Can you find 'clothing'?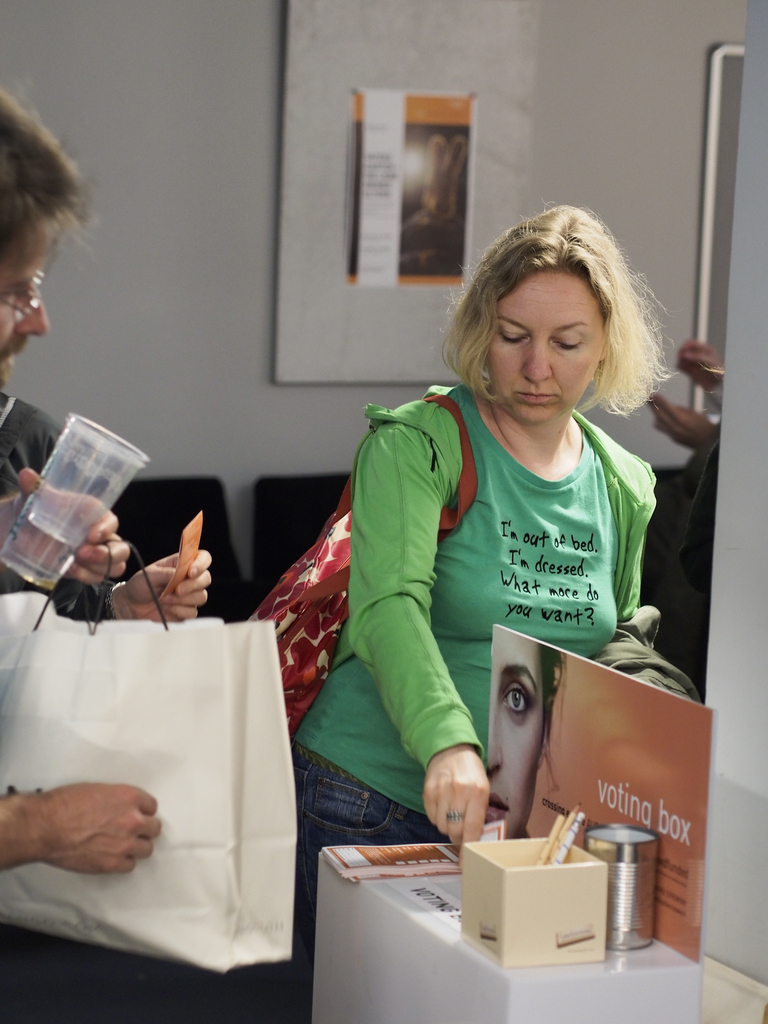
Yes, bounding box: BBox(0, 393, 60, 495).
